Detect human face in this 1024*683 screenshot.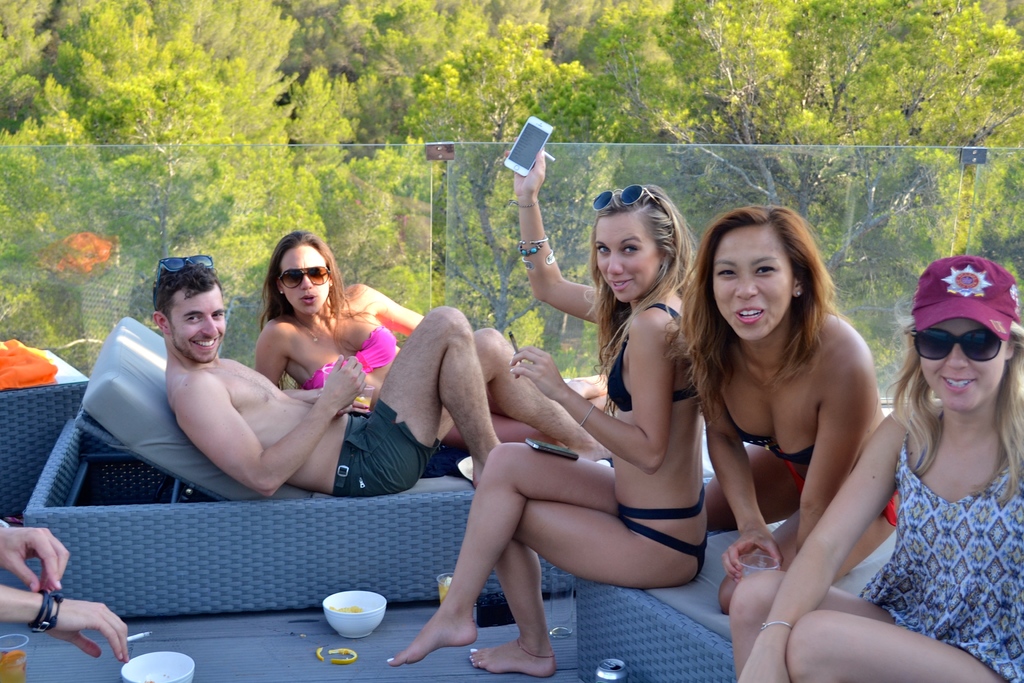
Detection: bbox(712, 226, 796, 341).
